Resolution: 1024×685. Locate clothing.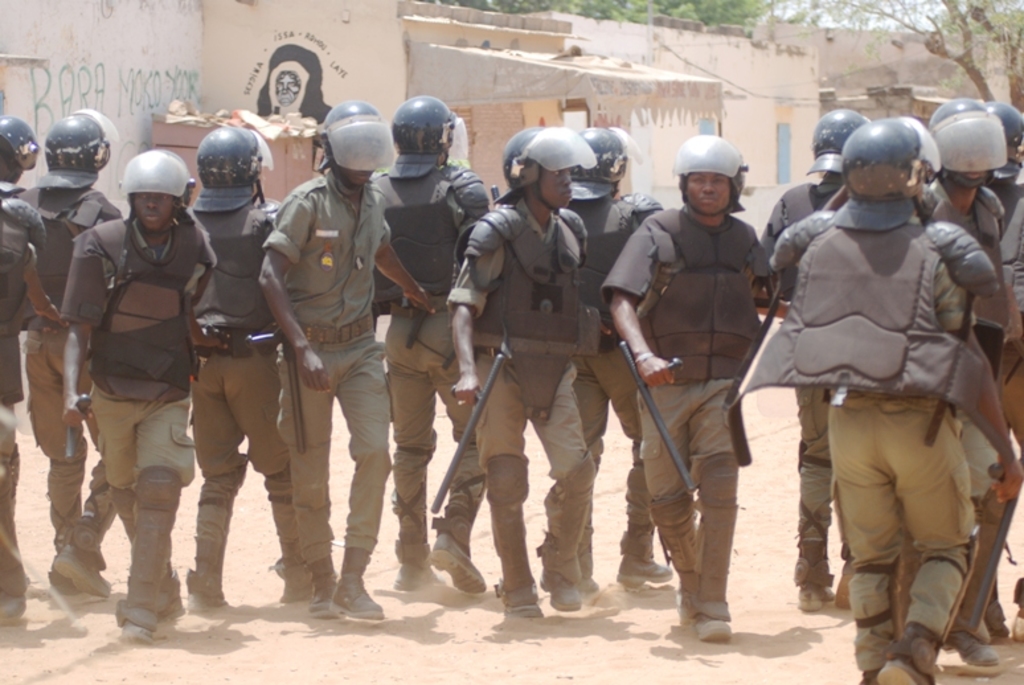
l=754, t=169, r=839, b=562.
